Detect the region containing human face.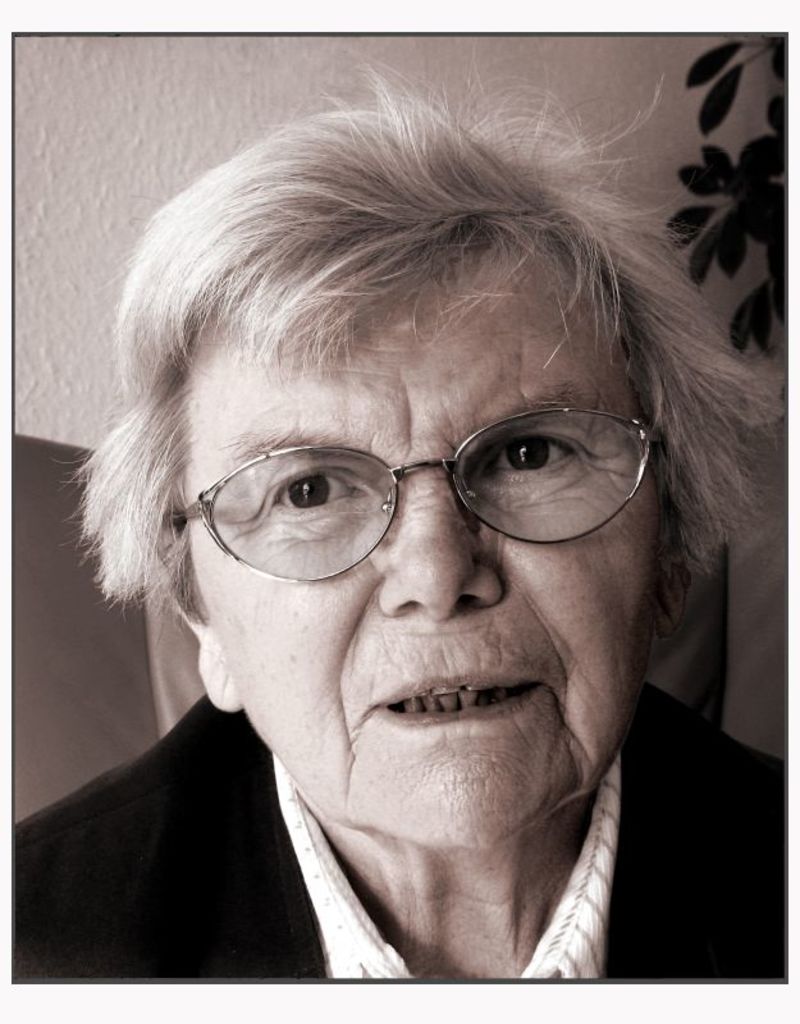
(left=182, top=265, right=666, bottom=854).
